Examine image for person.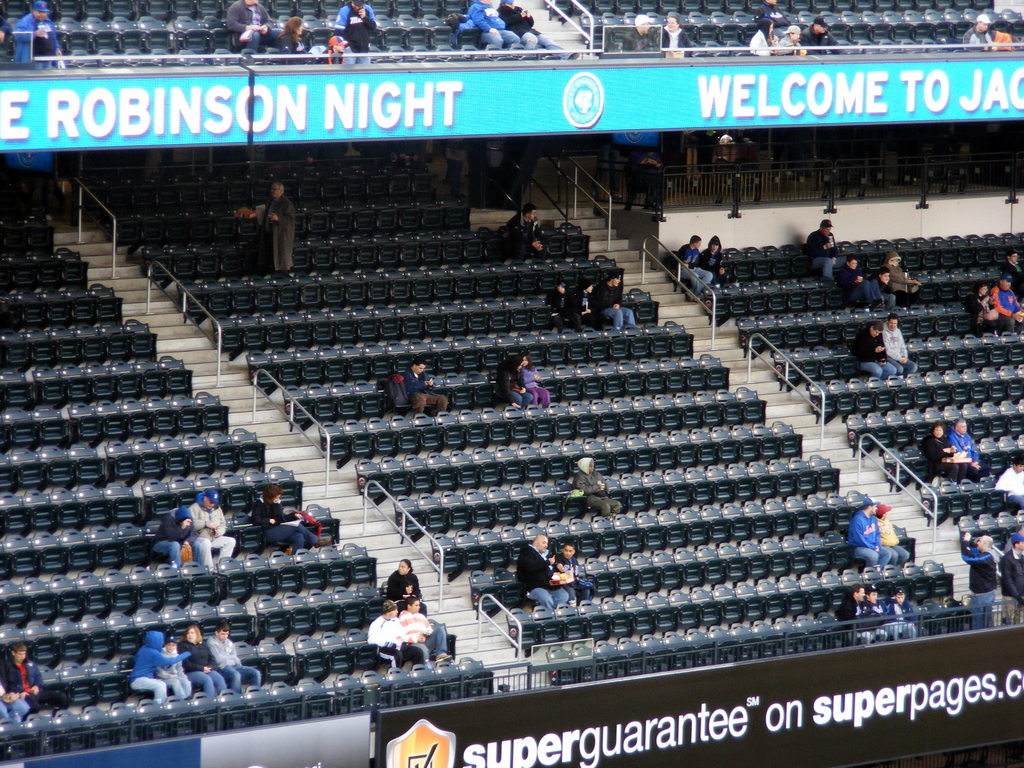
Examination result: [x1=883, y1=588, x2=917, y2=637].
